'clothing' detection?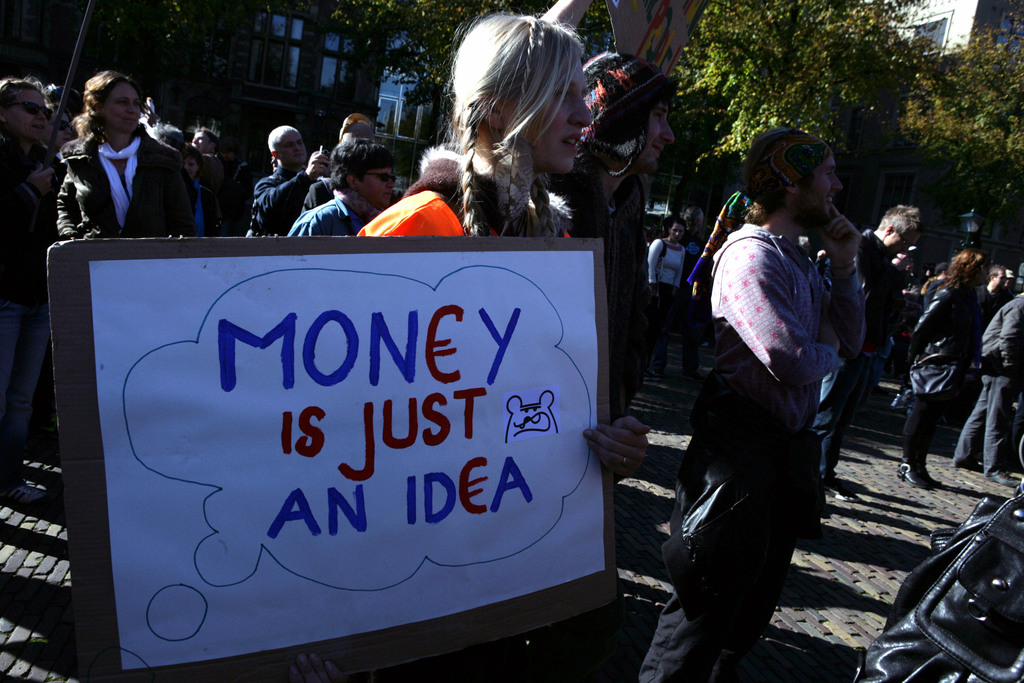
region(897, 280, 975, 460)
